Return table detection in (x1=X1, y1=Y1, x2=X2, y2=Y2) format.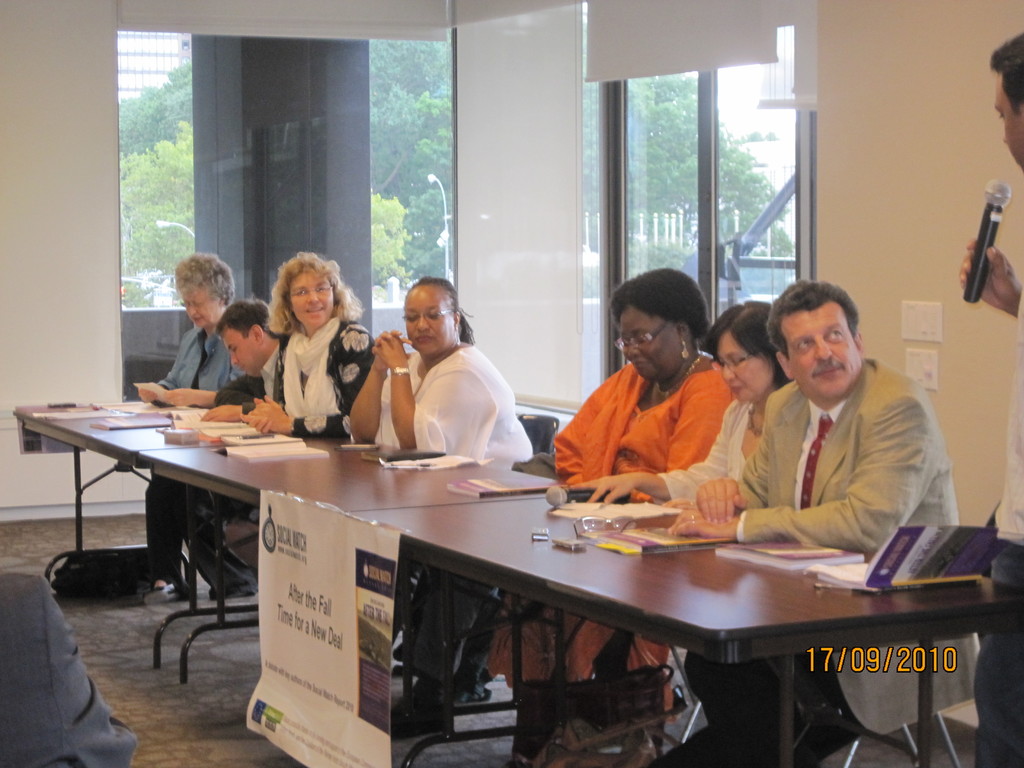
(x1=330, y1=466, x2=996, y2=755).
